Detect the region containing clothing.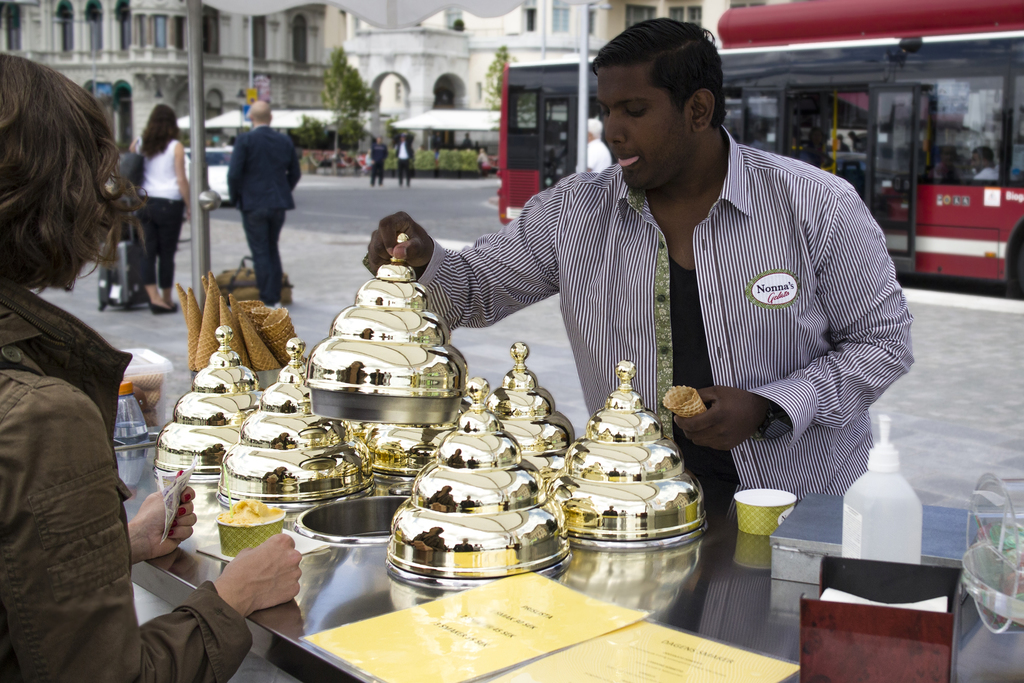
0, 282, 255, 682.
